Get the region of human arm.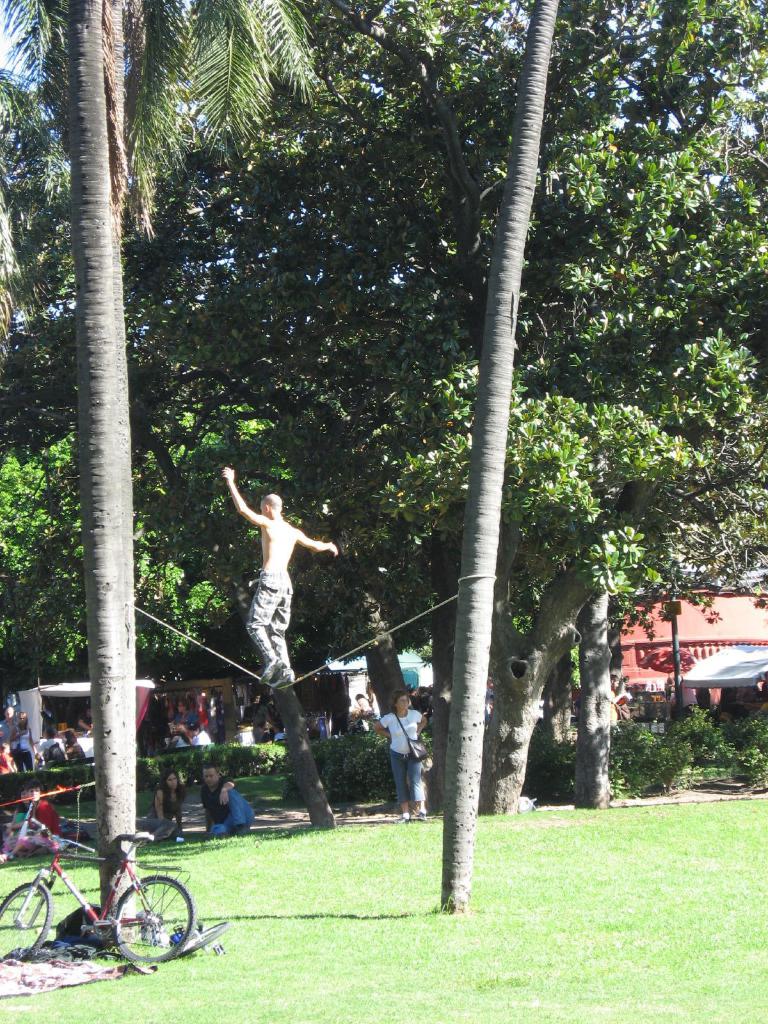
200, 807, 221, 847.
